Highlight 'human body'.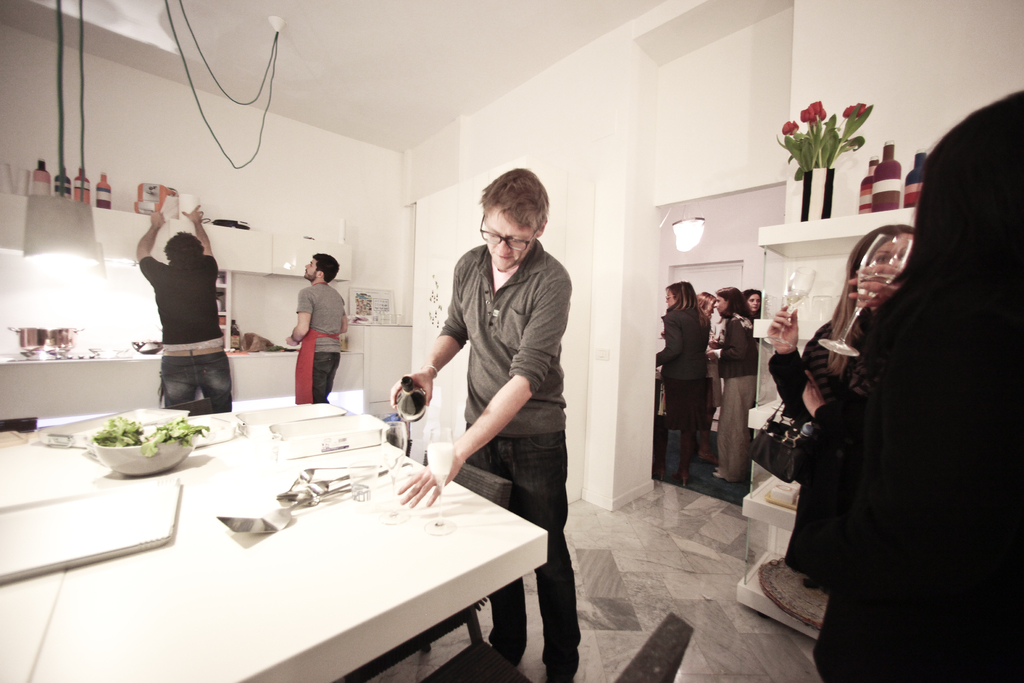
Highlighted region: {"left": 135, "top": 202, "right": 237, "bottom": 404}.
